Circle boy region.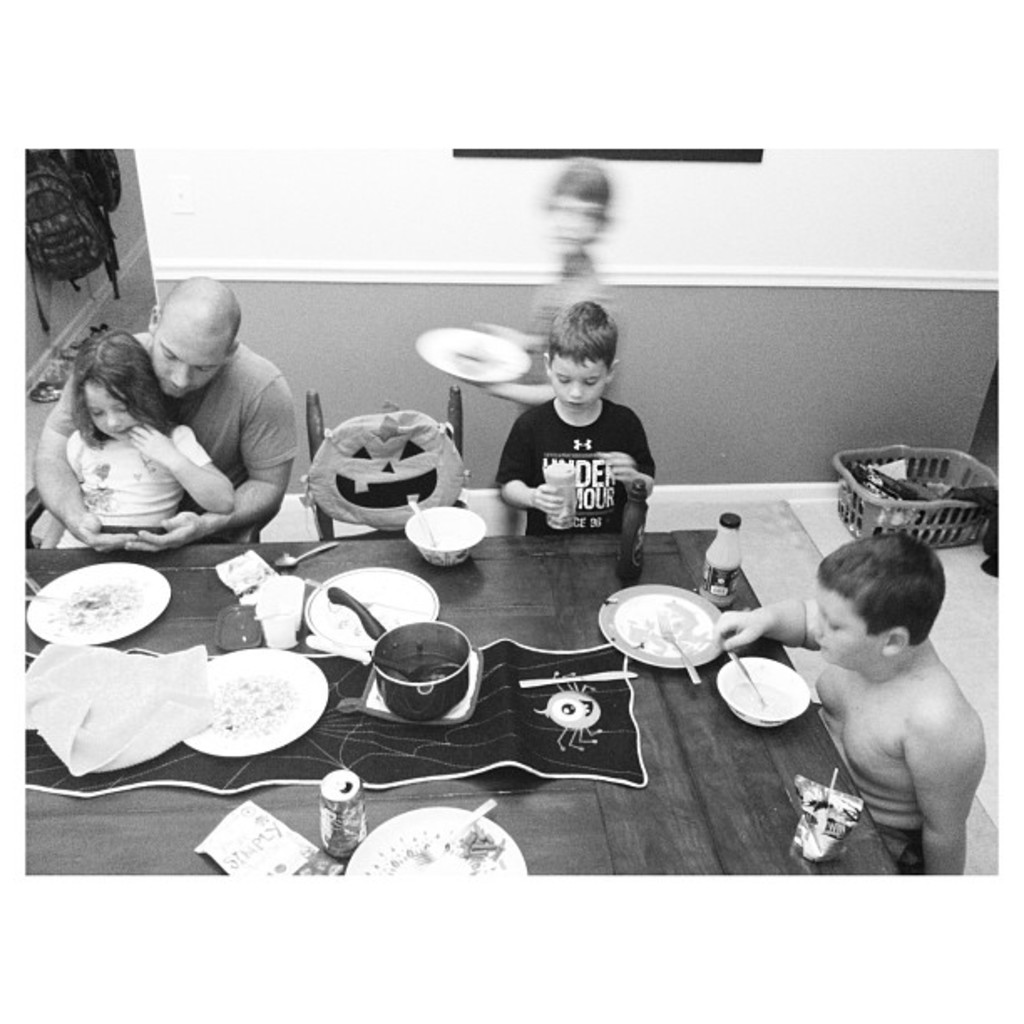
Region: <region>495, 289, 654, 544</region>.
